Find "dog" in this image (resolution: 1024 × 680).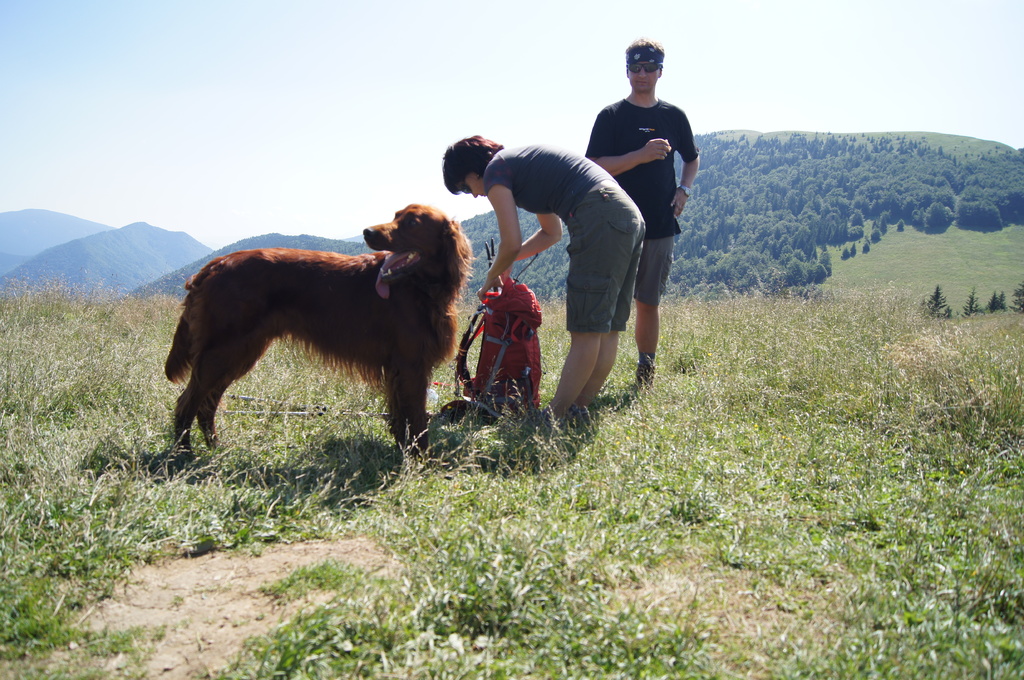
l=158, t=202, r=476, b=457.
